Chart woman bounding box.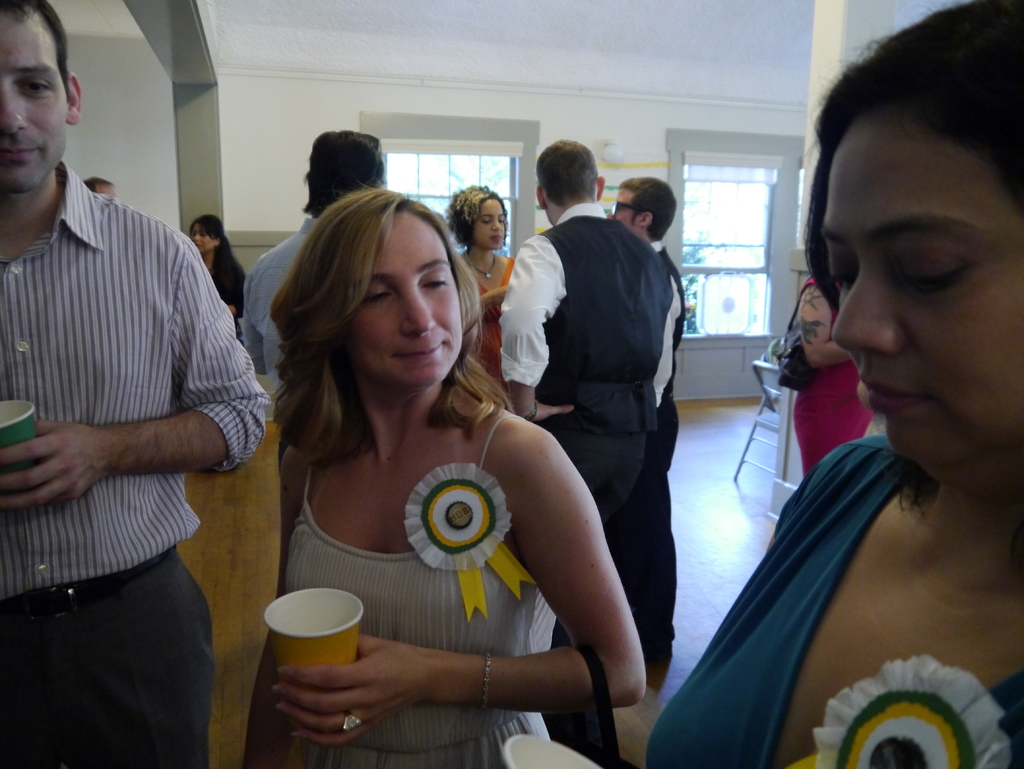
Charted: [228, 172, 631, 736].
